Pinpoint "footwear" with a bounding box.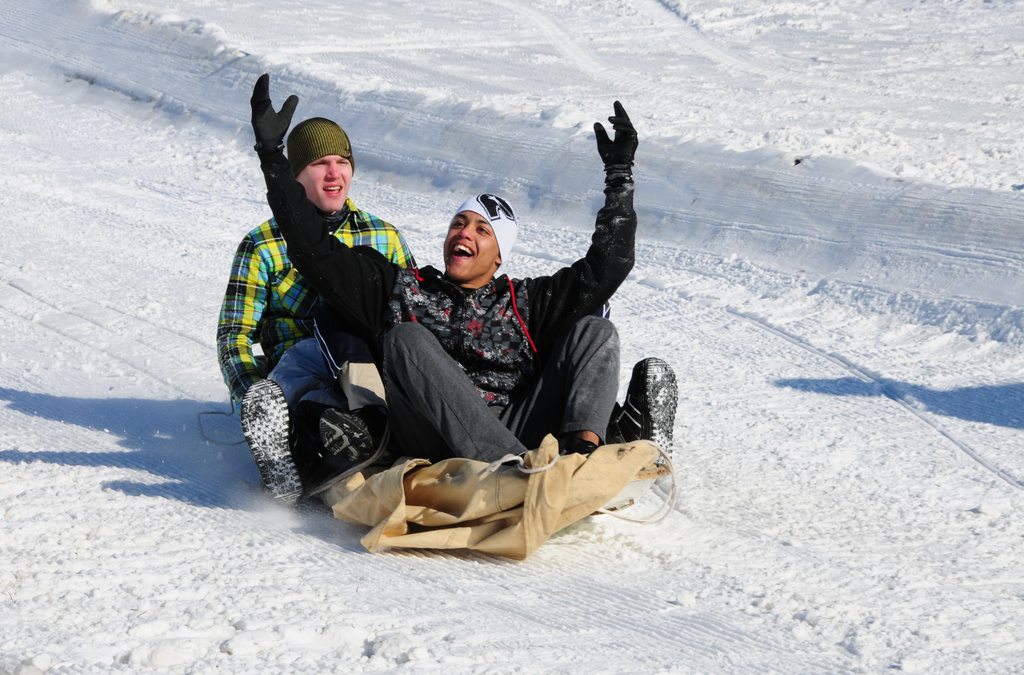
l=242, t=375, r=304, b=508.
